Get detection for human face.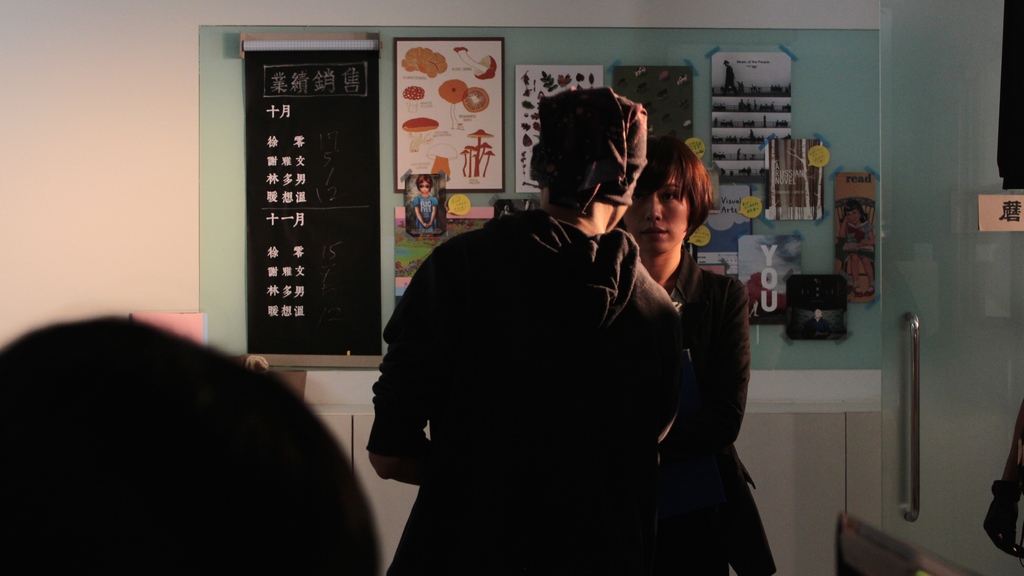
Detection: pyautogui.locateOnScreen(621, 171, 695, 251).
